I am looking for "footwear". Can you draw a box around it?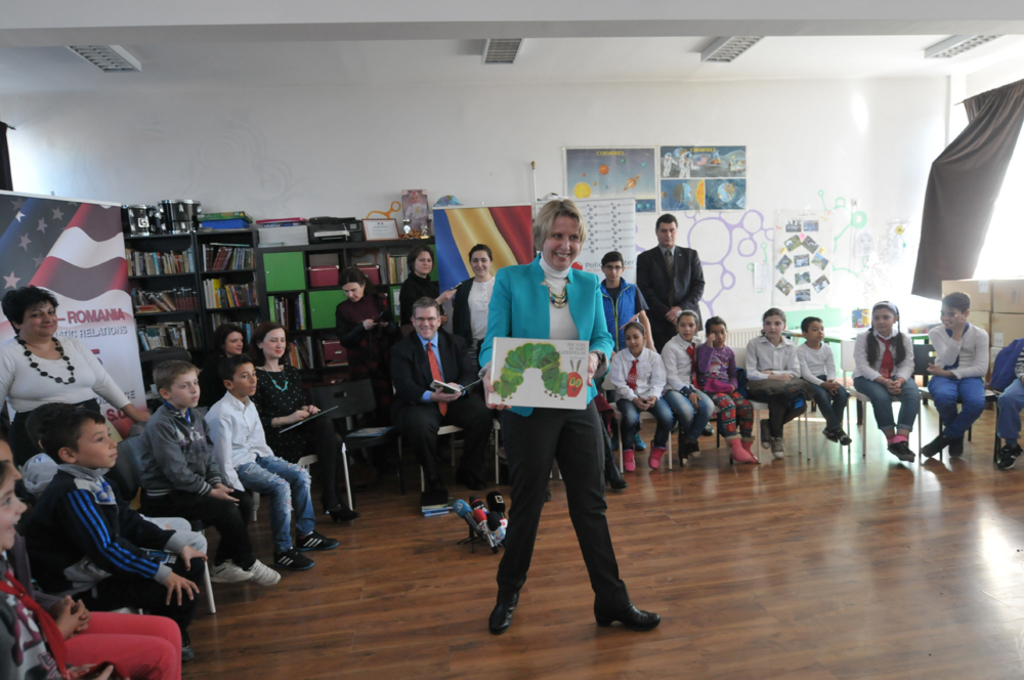
Sure, the bounding box is (left=327, top=503, right=359, bottom=524).
